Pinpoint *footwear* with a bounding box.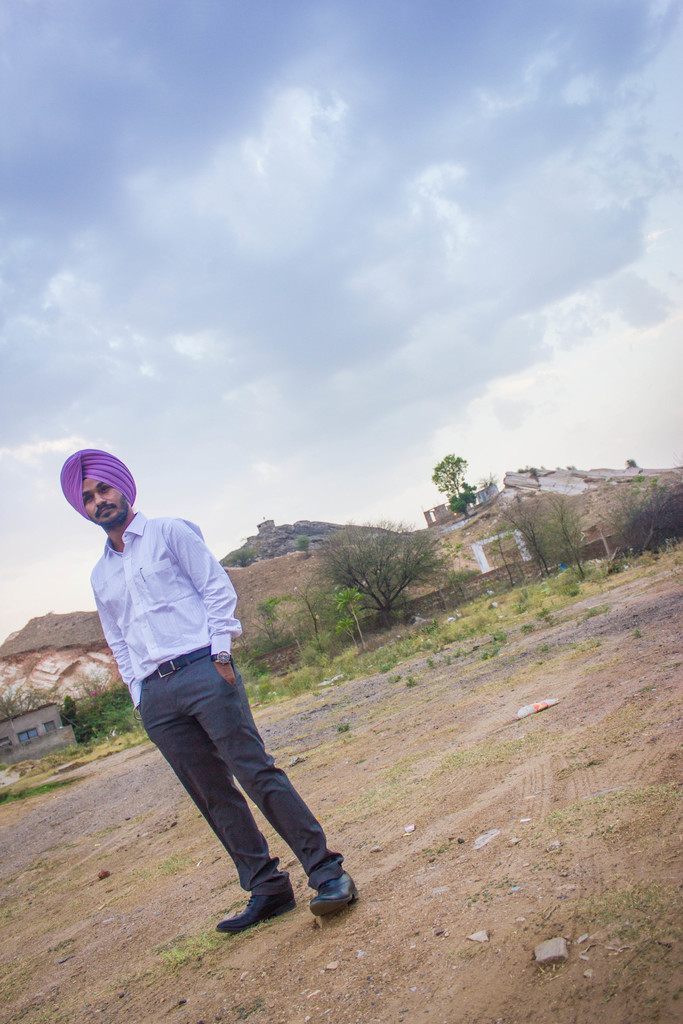
215:891:299:936.
